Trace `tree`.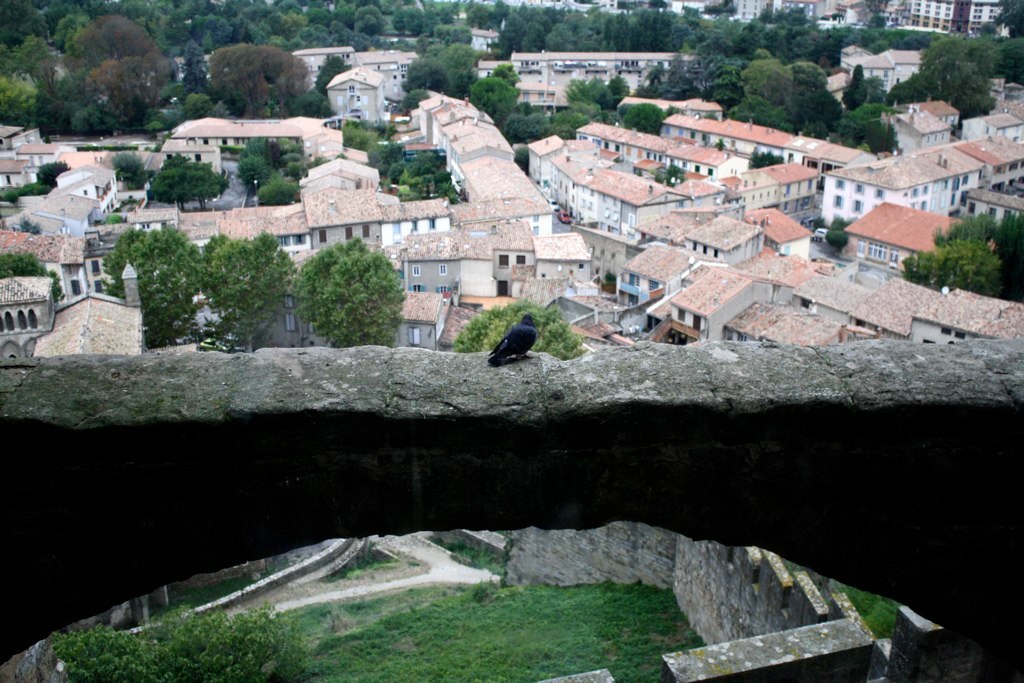
Traced to 386, 149, 461, 203.
